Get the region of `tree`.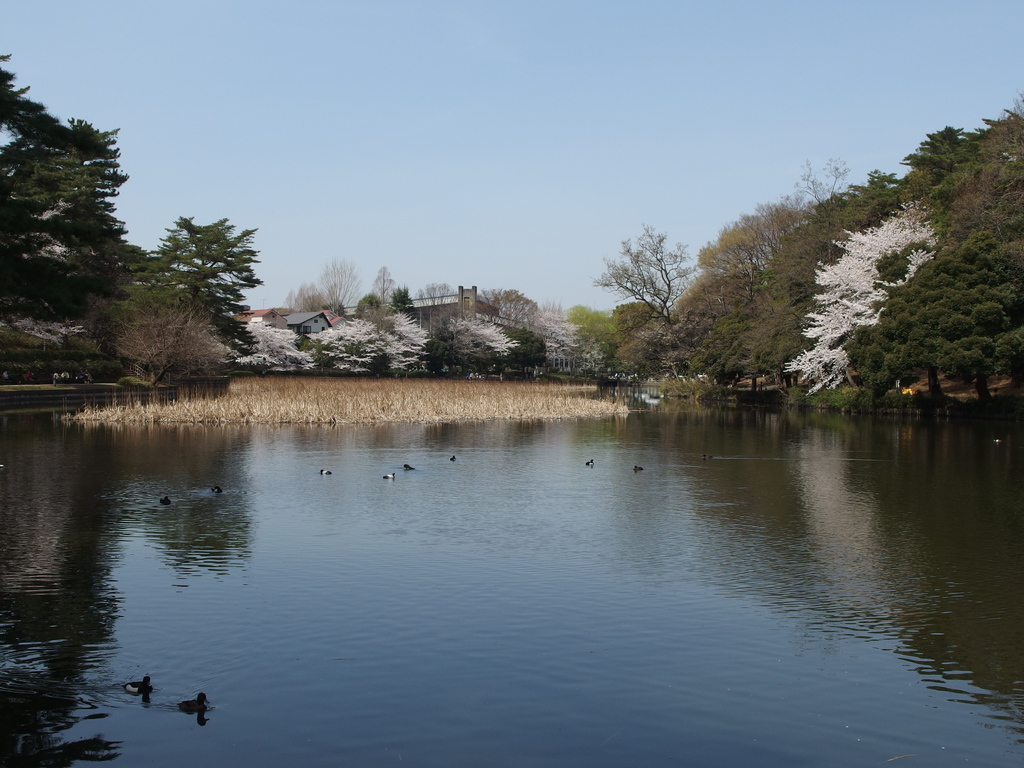
bbox=(861, 228, 1023, 410).
